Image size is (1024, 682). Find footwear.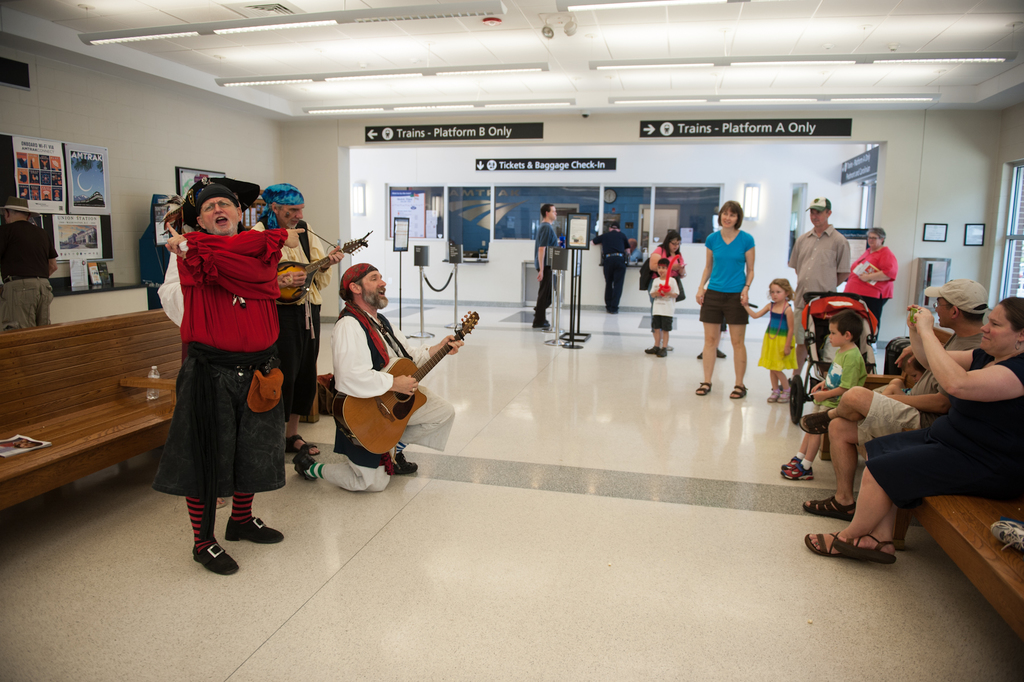
rect(799, 524, 845, 554).
